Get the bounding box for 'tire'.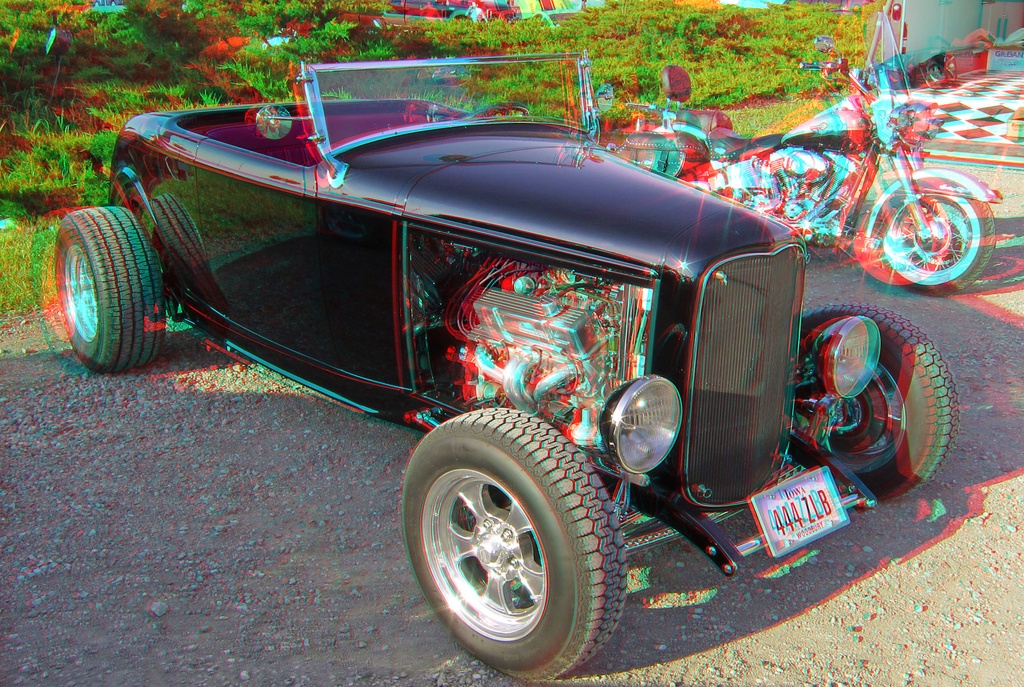
box(50, 190, 158, 380).
